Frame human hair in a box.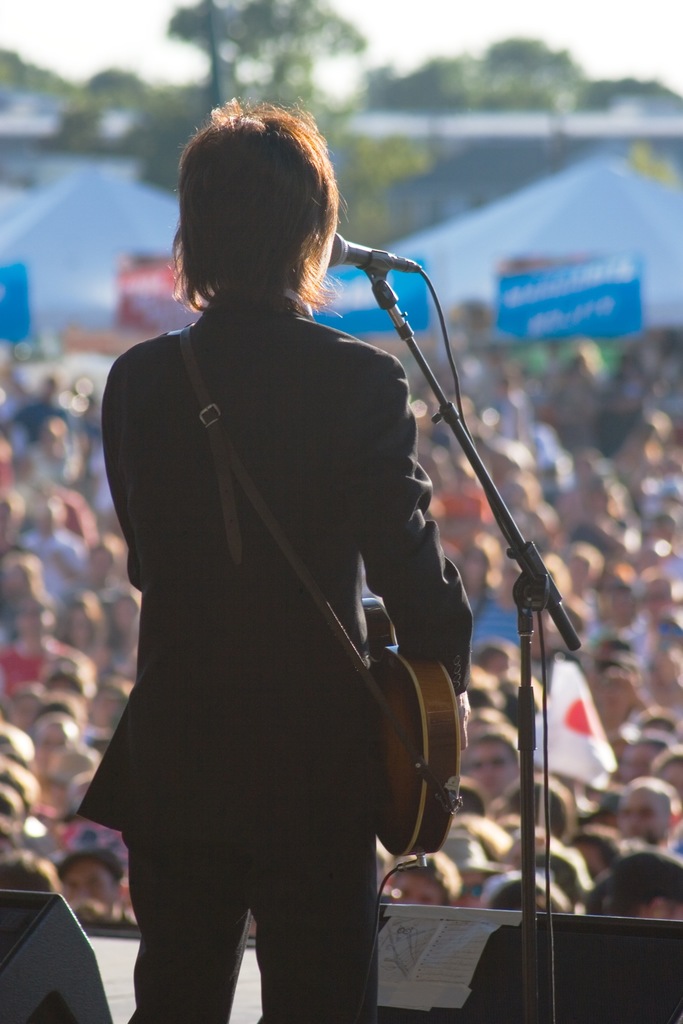
<box>600,850,682,916</box>.
